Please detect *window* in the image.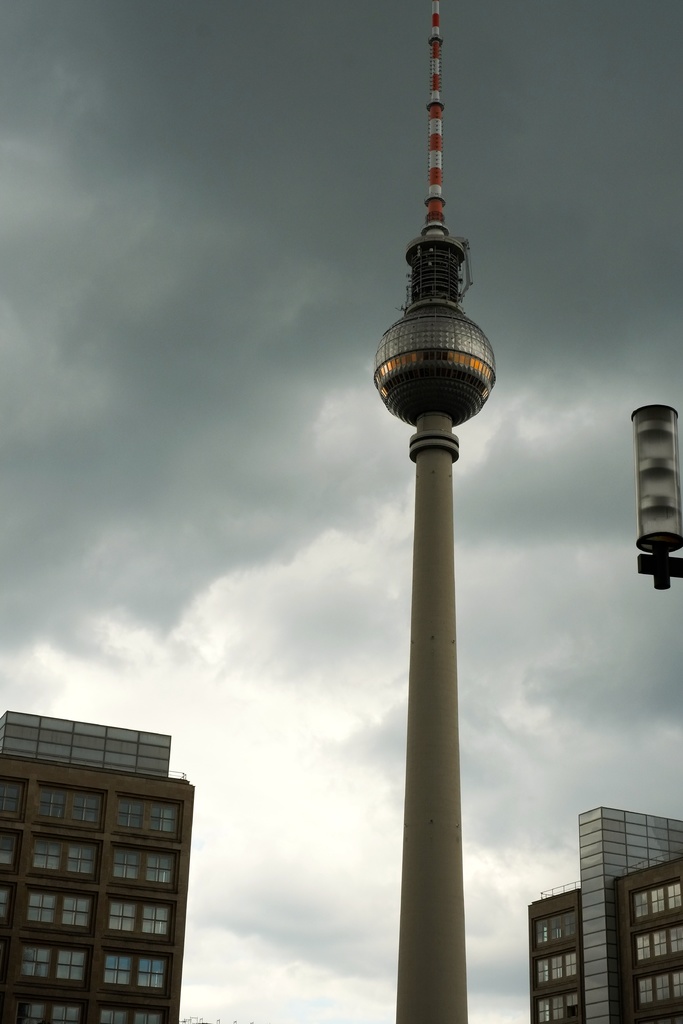
x1=101, y1=950, x2=136, y2=988.
